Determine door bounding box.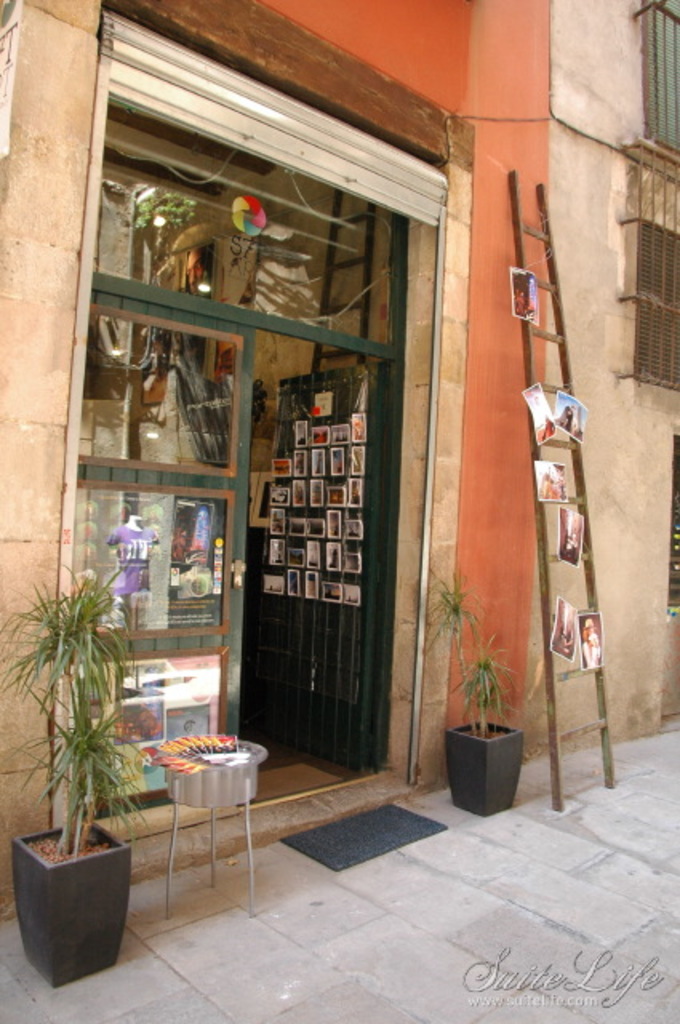
Determined: bbox=[251, 318, 413, 798].
